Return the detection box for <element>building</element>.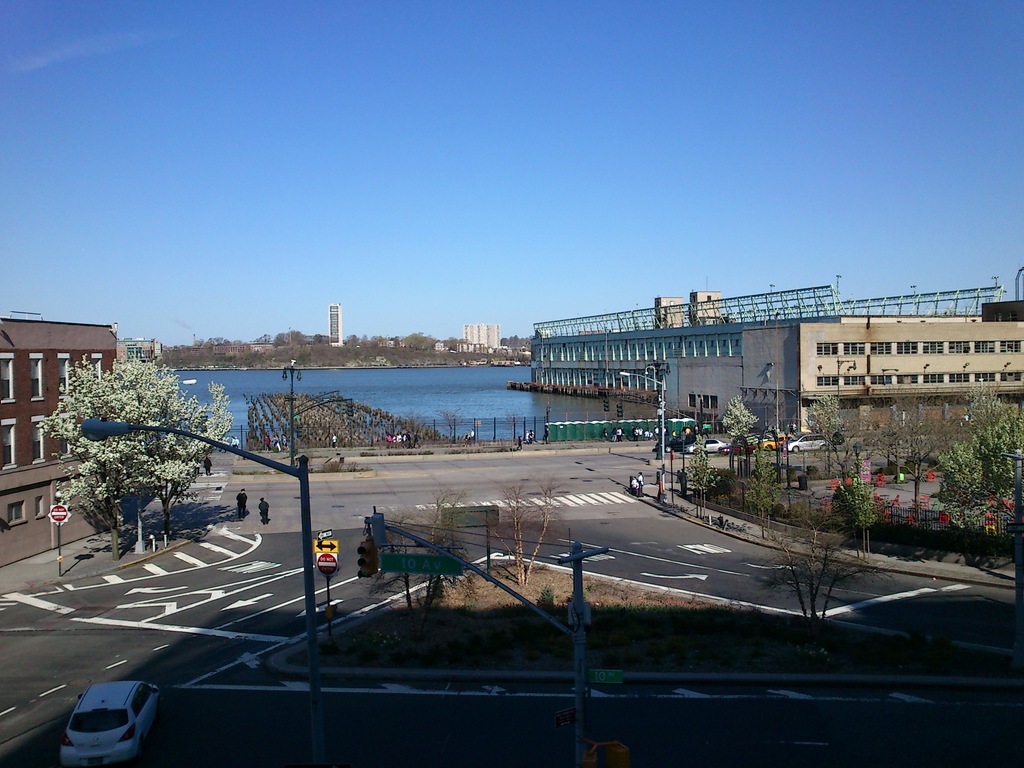
rect(532, 284, 1023, 433).
